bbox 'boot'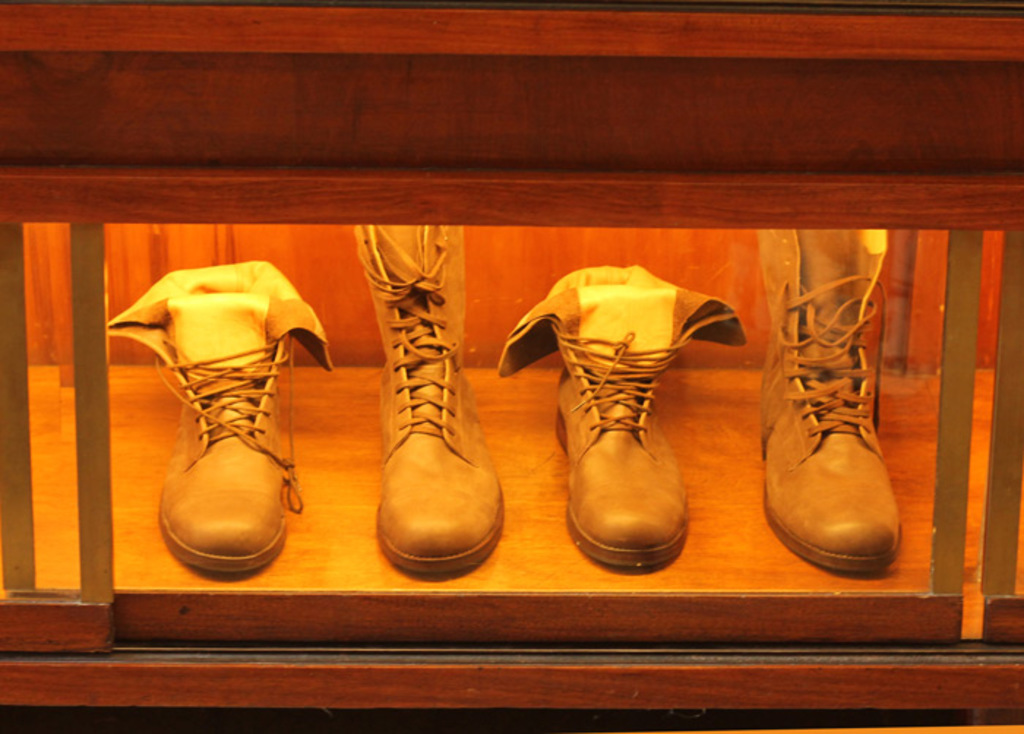
[516,269,742,554]
